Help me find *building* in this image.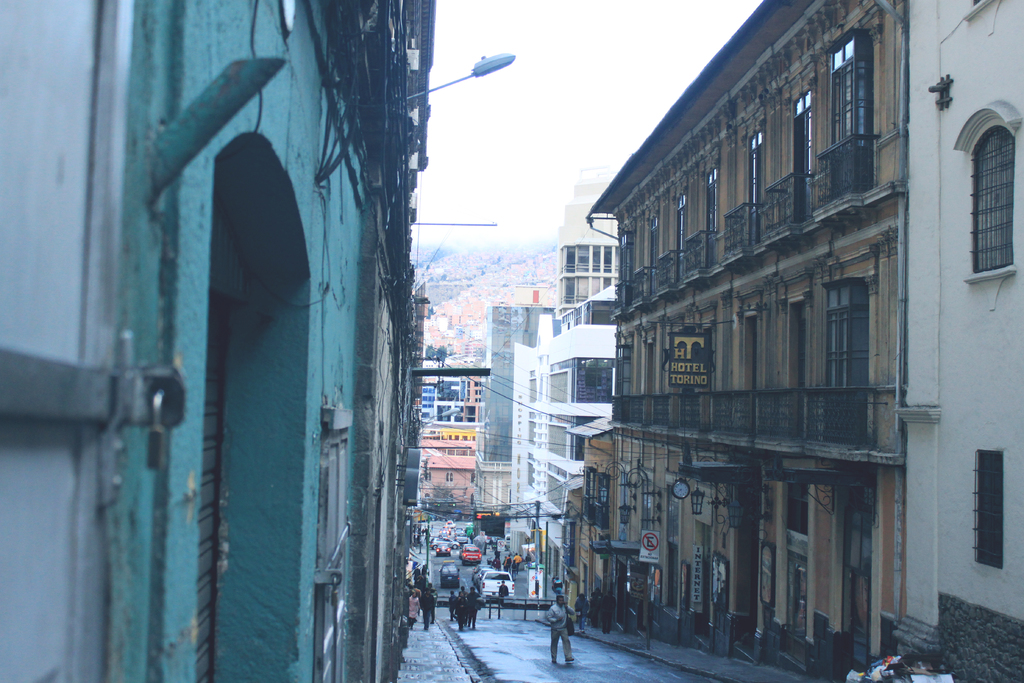
Found it: 511, 315, 619, 561.
